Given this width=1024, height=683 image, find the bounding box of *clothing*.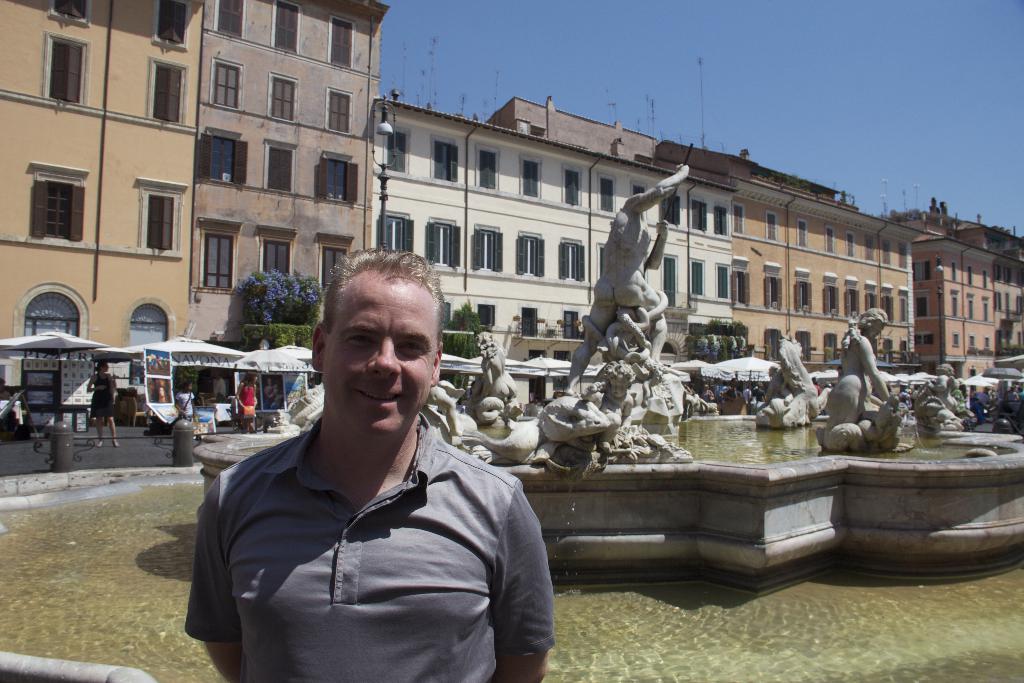
l=1015, t=389, r=1023, b=400.
